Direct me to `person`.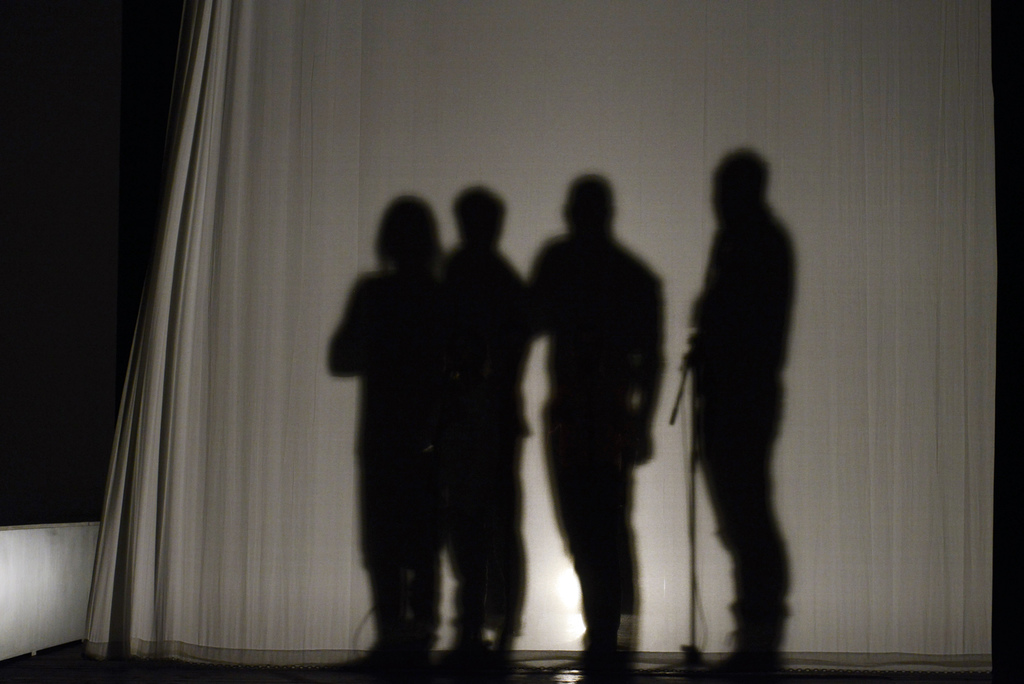
Direction: select_region(522, 172, 664, 665).
